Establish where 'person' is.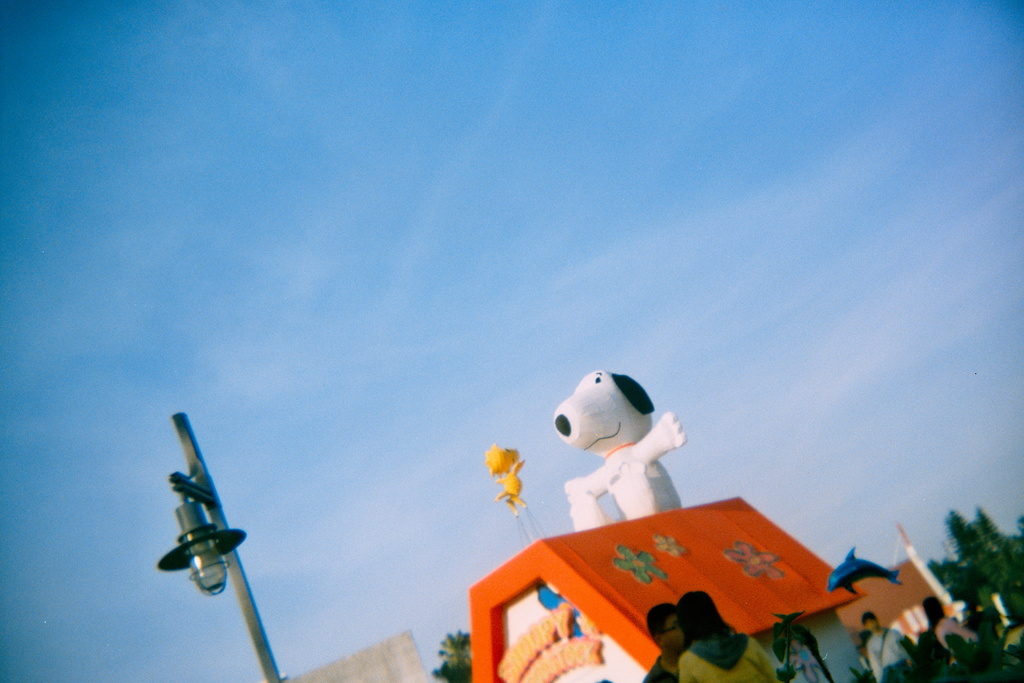
Established at 636:603:684:677.
